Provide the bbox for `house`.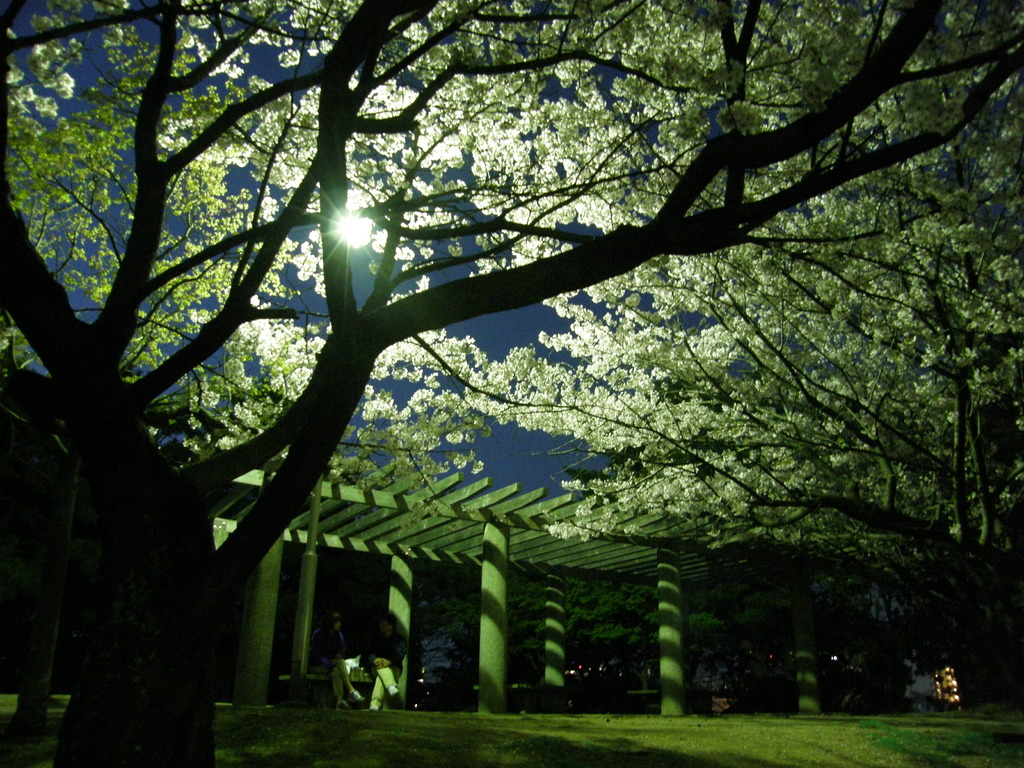
select_region(207, 420, 669, 710).
